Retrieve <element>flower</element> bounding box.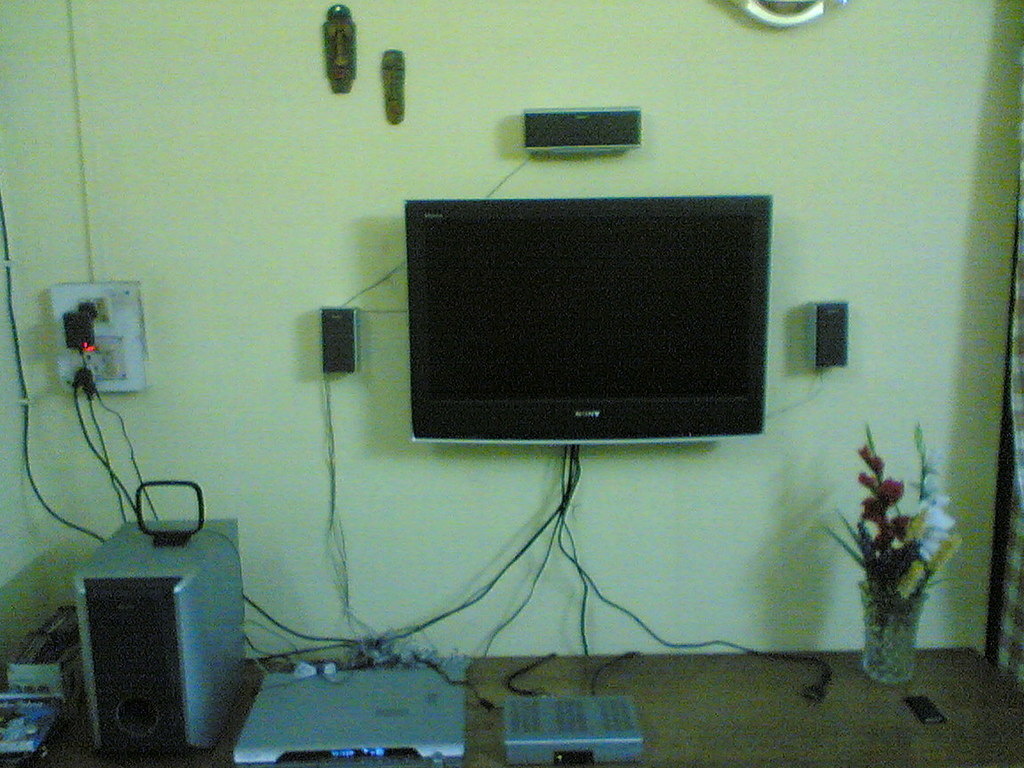
Bounding box: Rect(859, 473, 876, 491).
